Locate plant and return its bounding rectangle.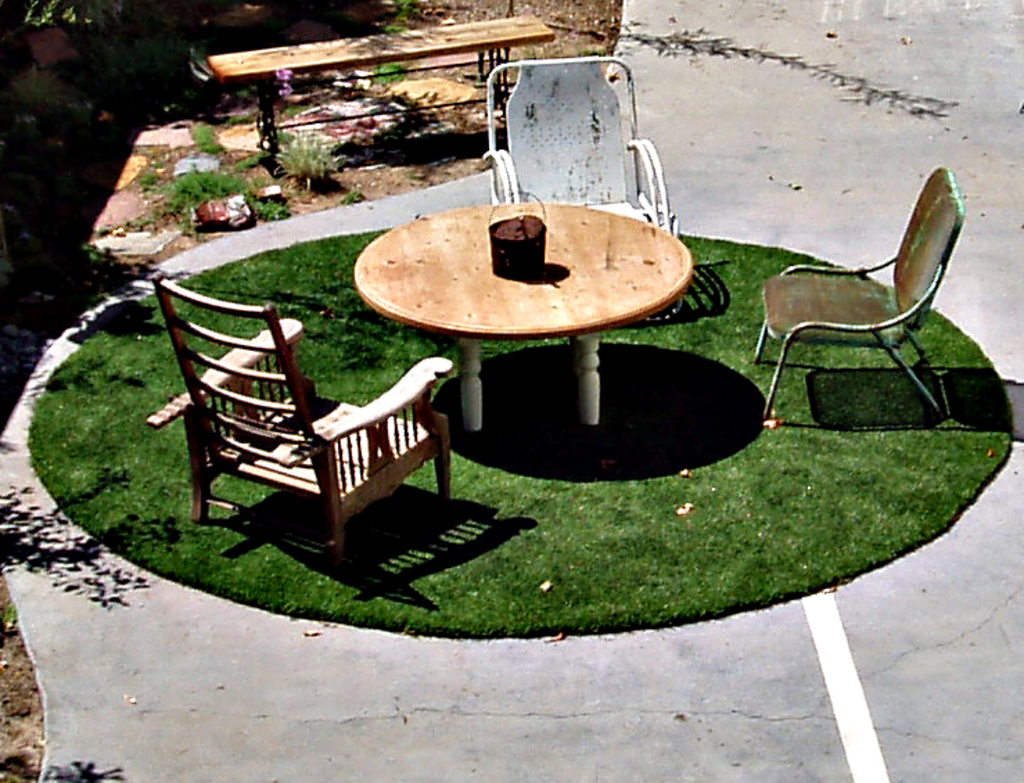
<region>328, 179, 370, 206</region>.
